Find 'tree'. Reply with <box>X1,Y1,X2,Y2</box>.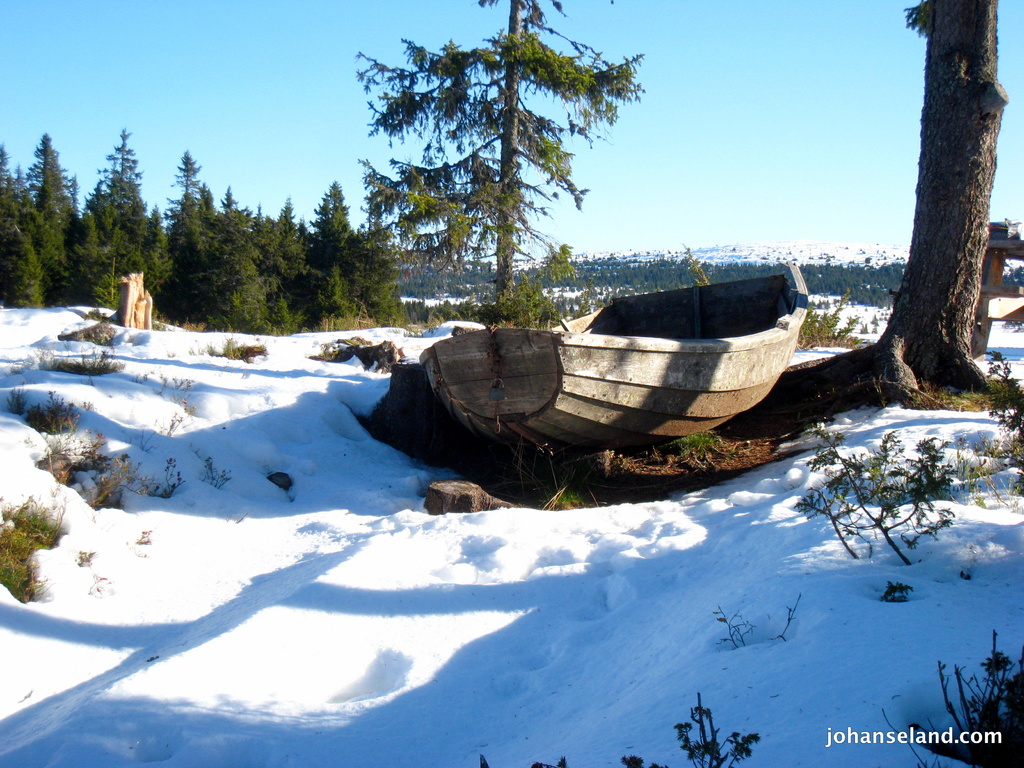
<box>0,172,45,312</box>.
